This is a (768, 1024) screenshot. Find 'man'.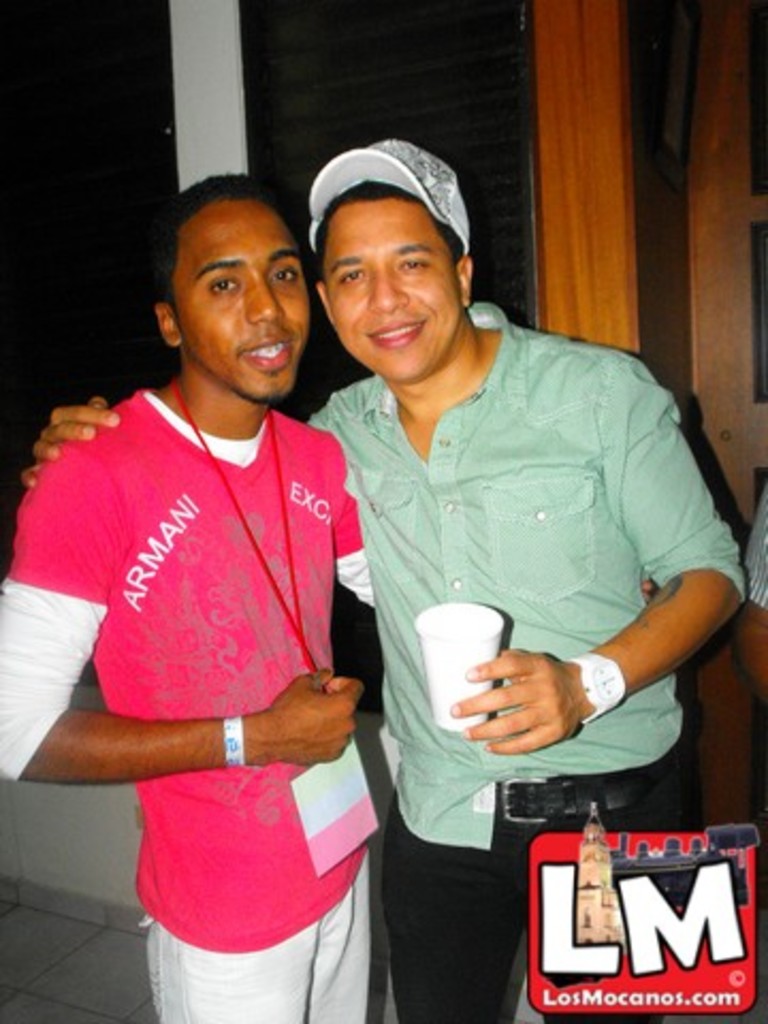
Bounding box: [17, 137, 747, 1022].
